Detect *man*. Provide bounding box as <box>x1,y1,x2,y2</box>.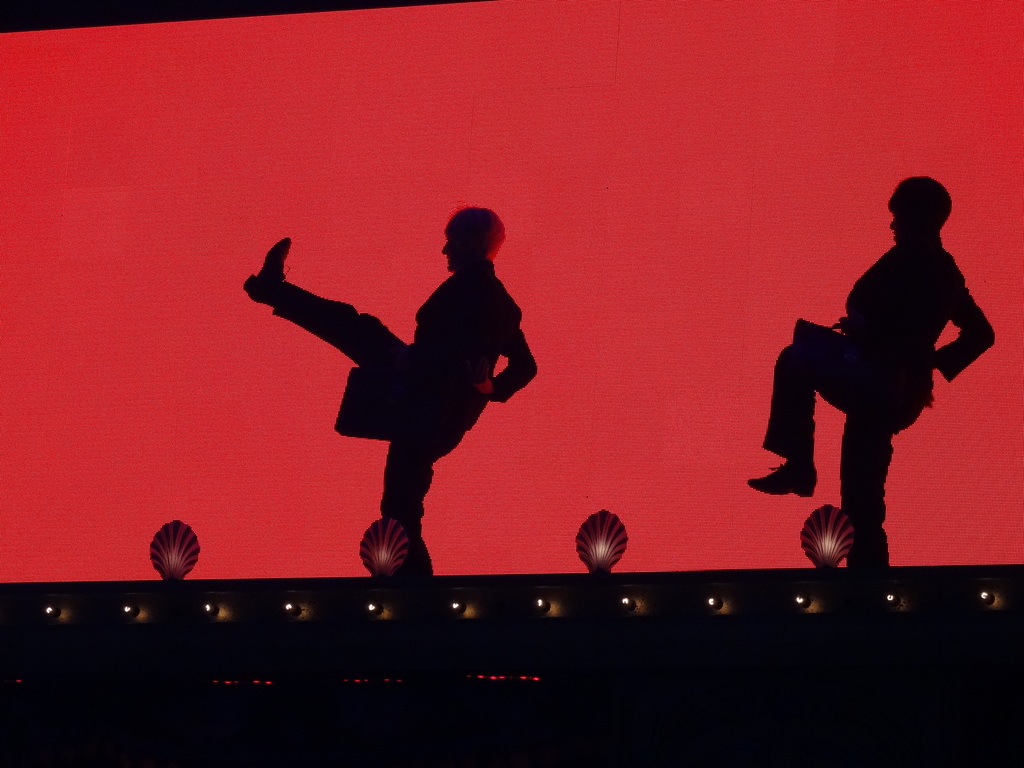
<box>744,172,996,573</box>.
